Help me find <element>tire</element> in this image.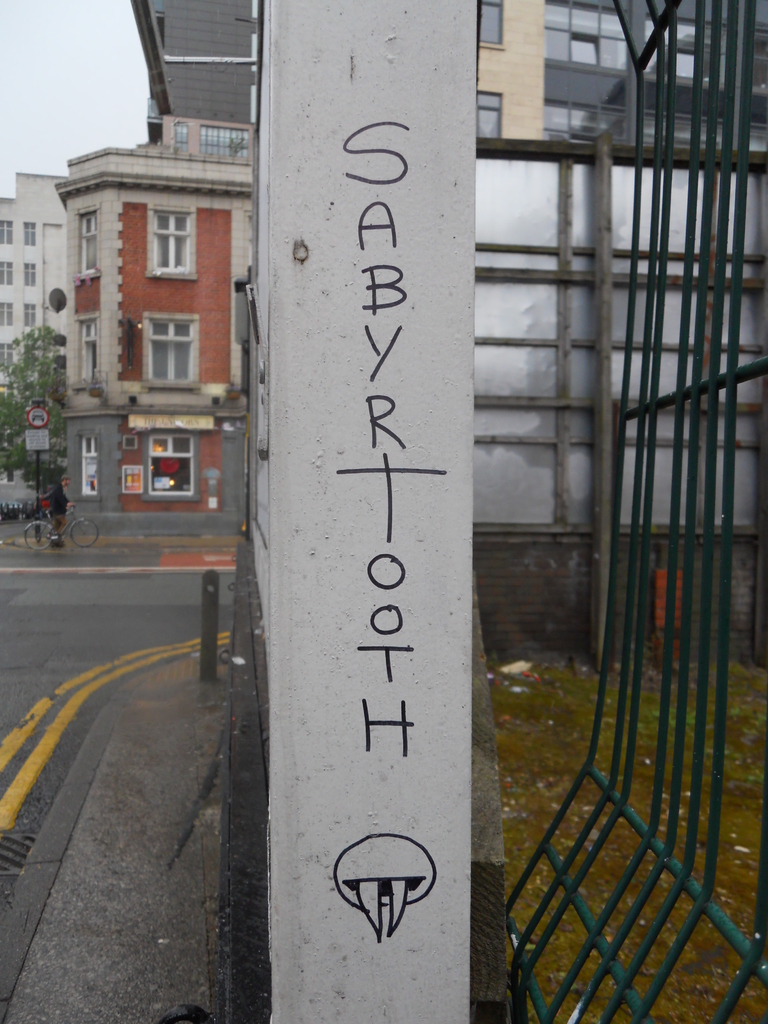
Found it: locate(19, 520, 60, 552).
